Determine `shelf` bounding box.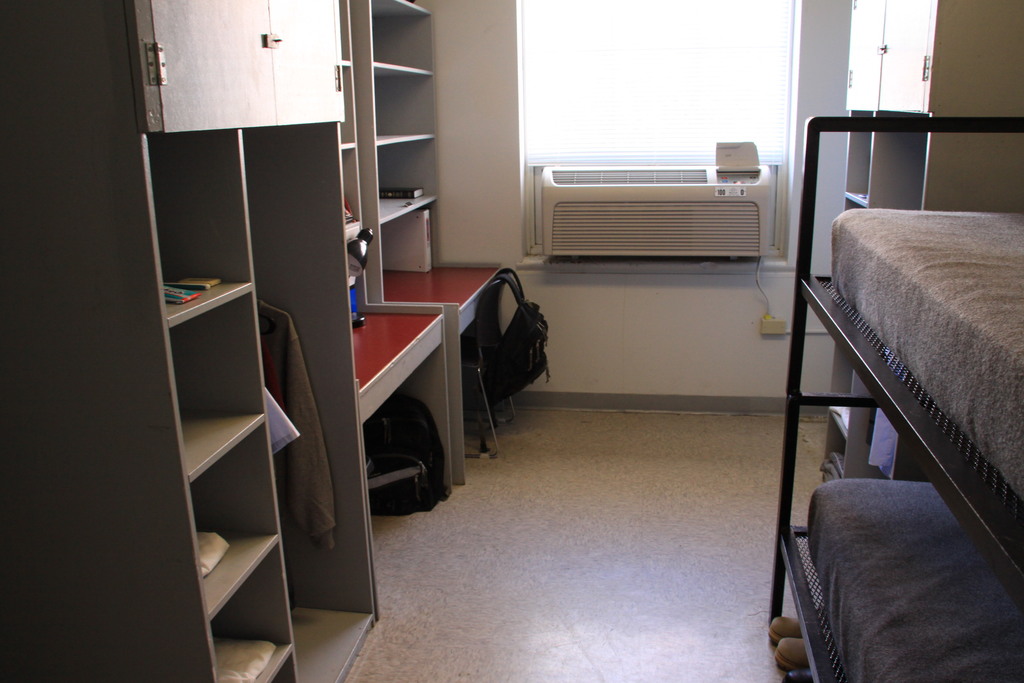
Determined: (138,0,388,331).
